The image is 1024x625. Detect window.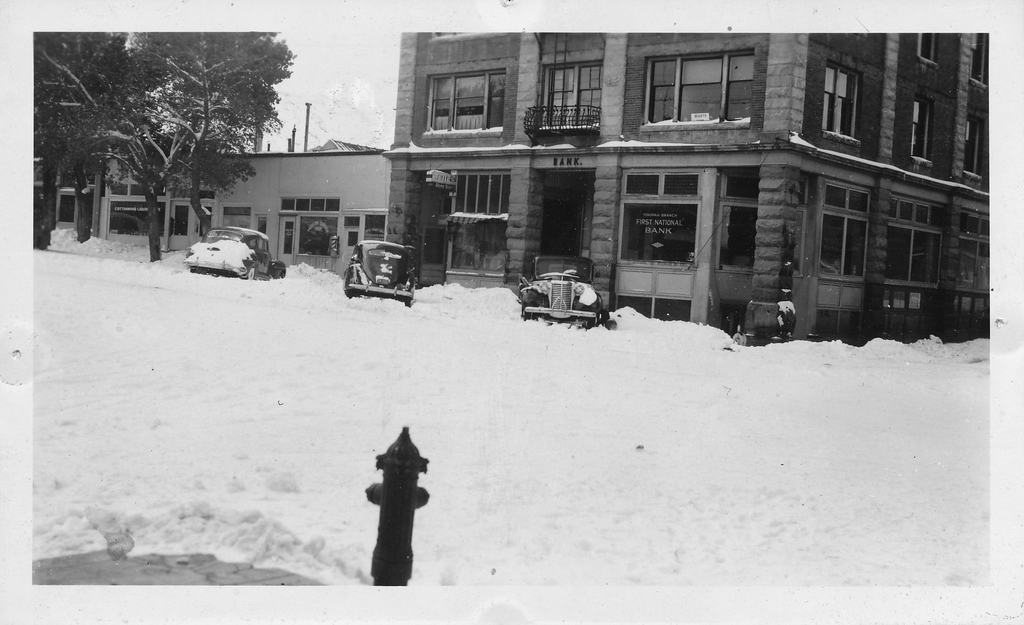
Detection: box=[824, 175, 866, 280].
